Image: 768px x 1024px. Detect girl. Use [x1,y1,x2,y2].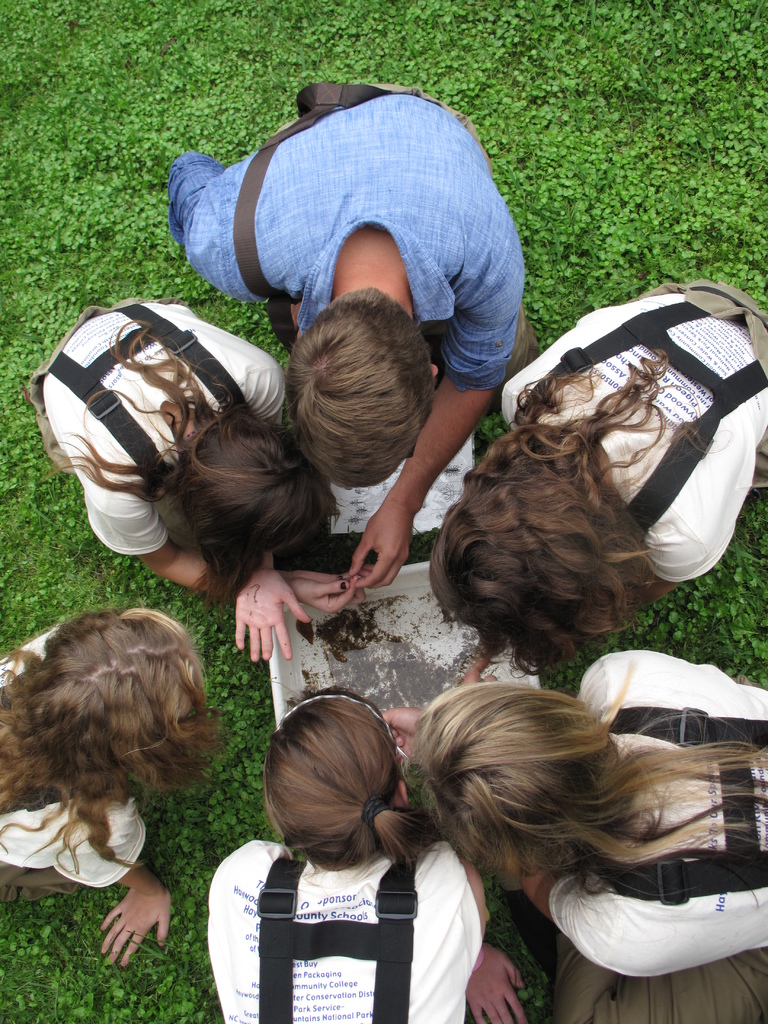
[0,607,223,972].
